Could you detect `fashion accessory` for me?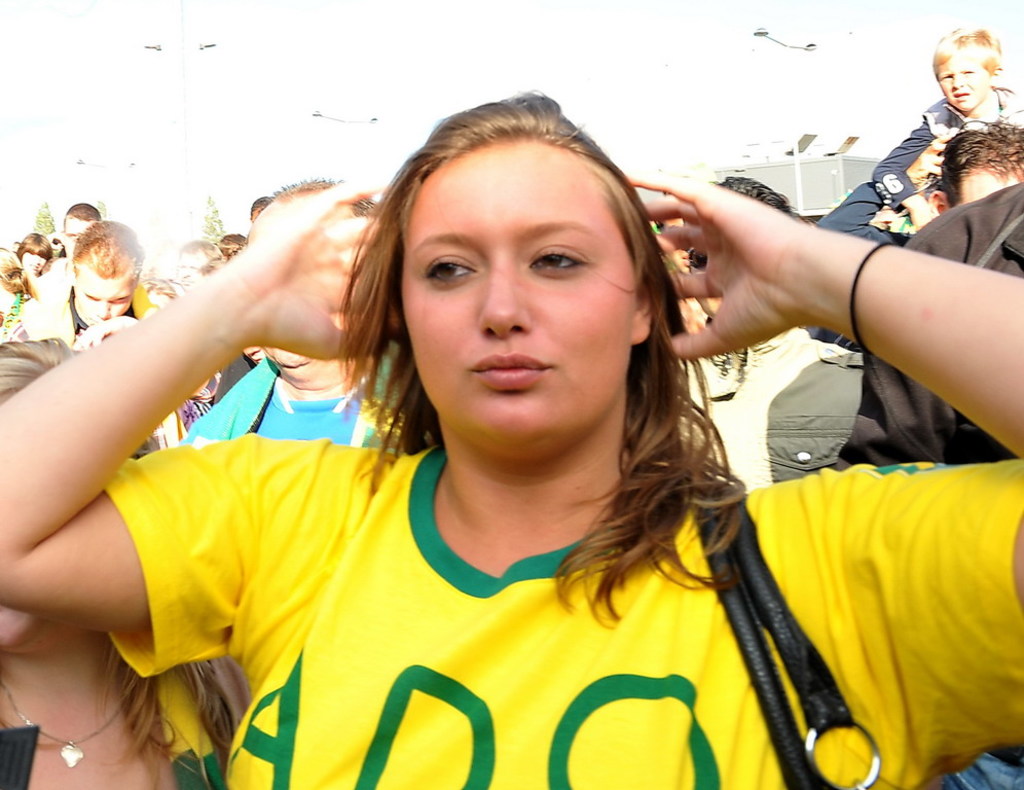
Detection result: select_region(691, 498, 878, 789).
